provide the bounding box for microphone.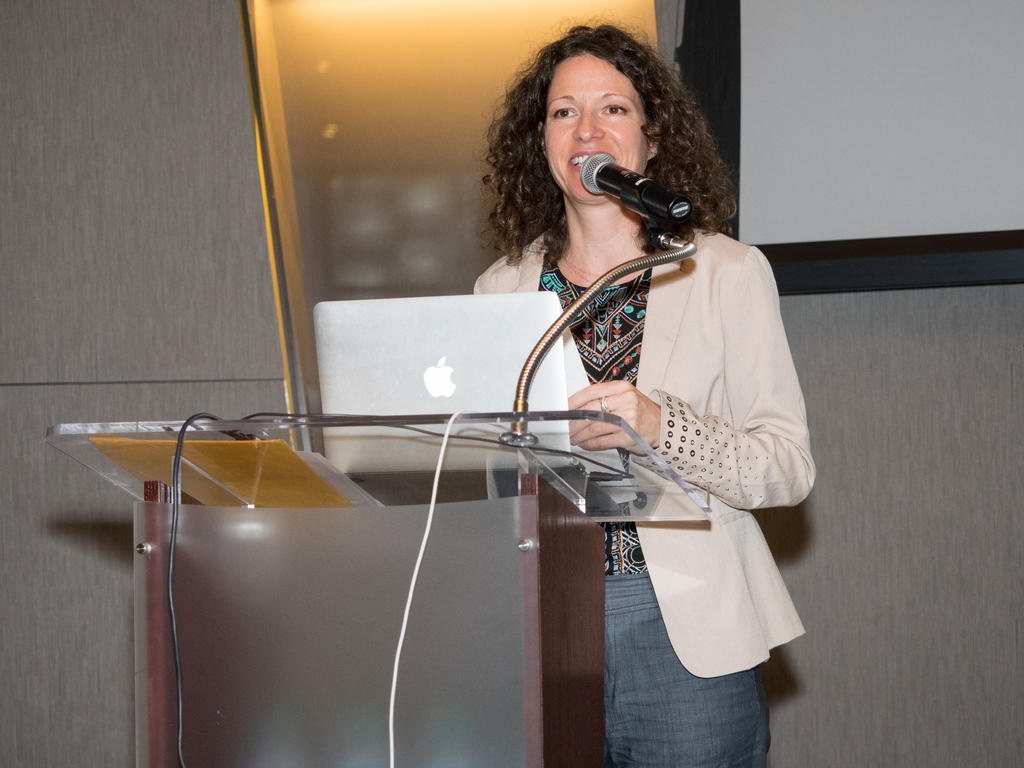
detection(579, 145, 695, 228).
